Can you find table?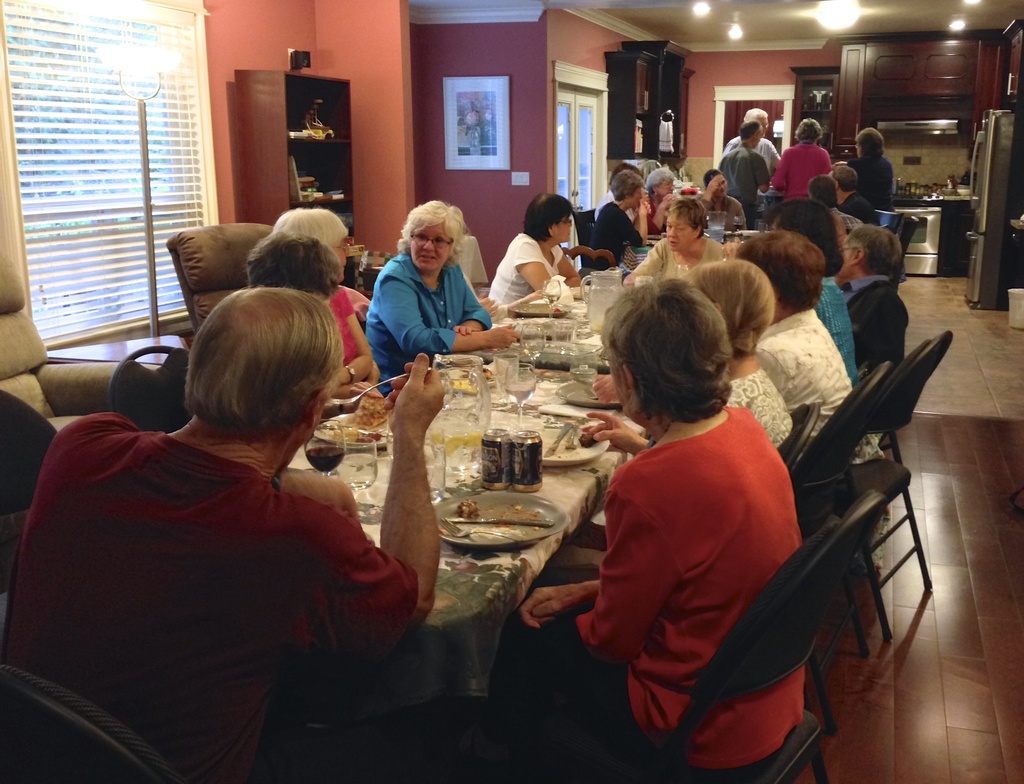
Yes, bounding box: (left=356, top=301, right=653, bottom=712).
